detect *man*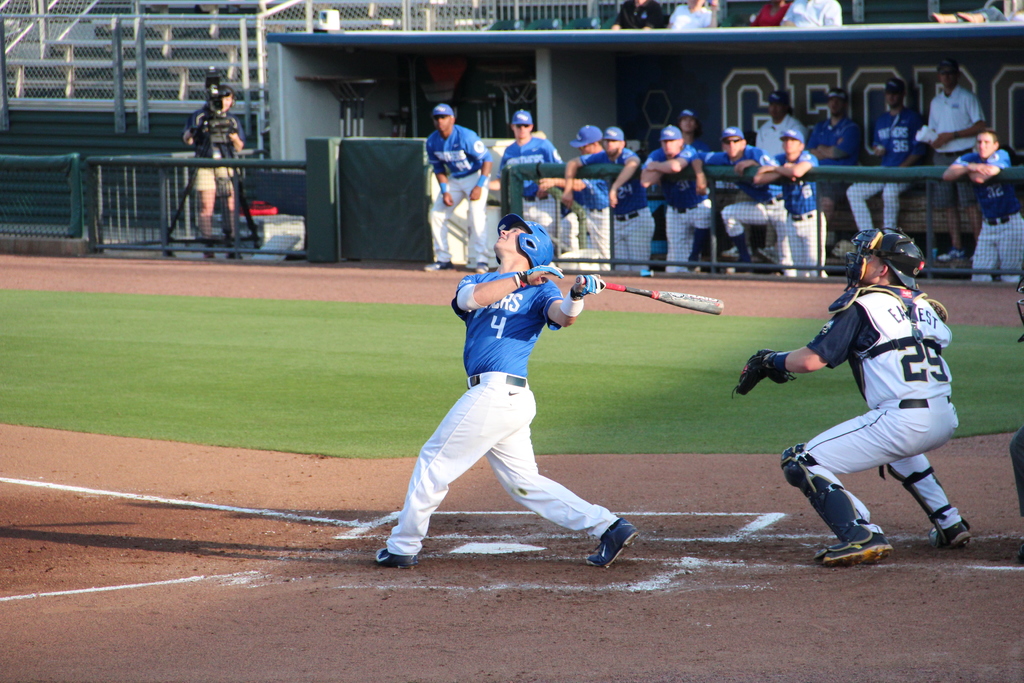
bbox=[849, 76, 929, 234]
